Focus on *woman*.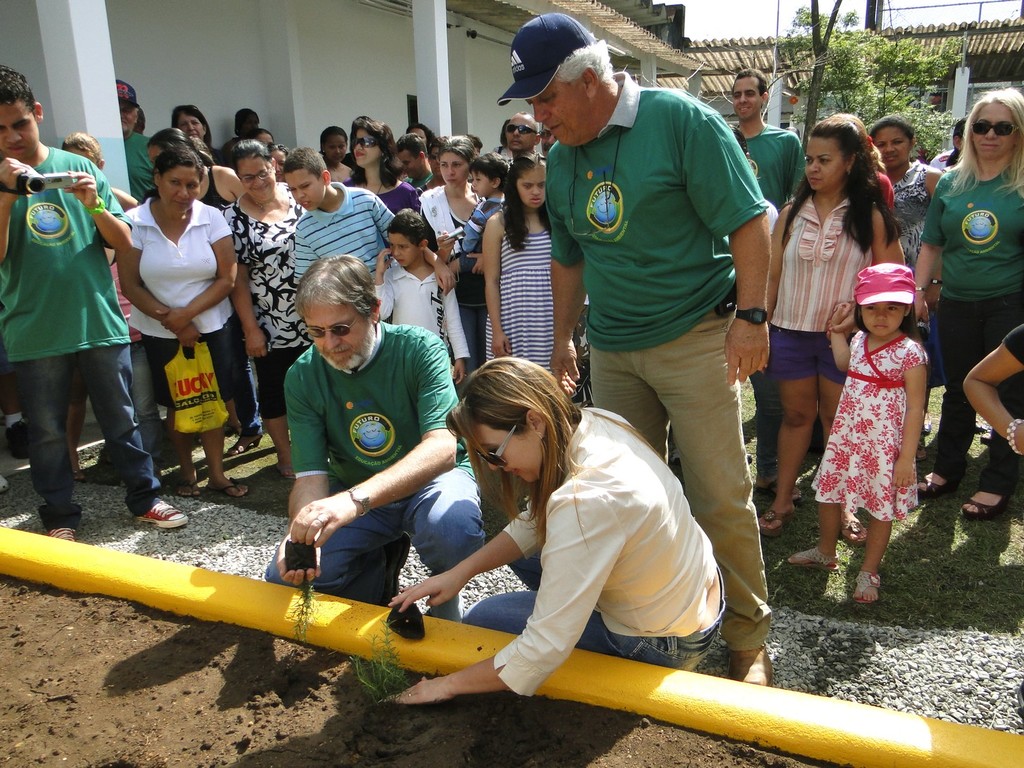
Focused at <region>753, 108, 913, 544</region>.
